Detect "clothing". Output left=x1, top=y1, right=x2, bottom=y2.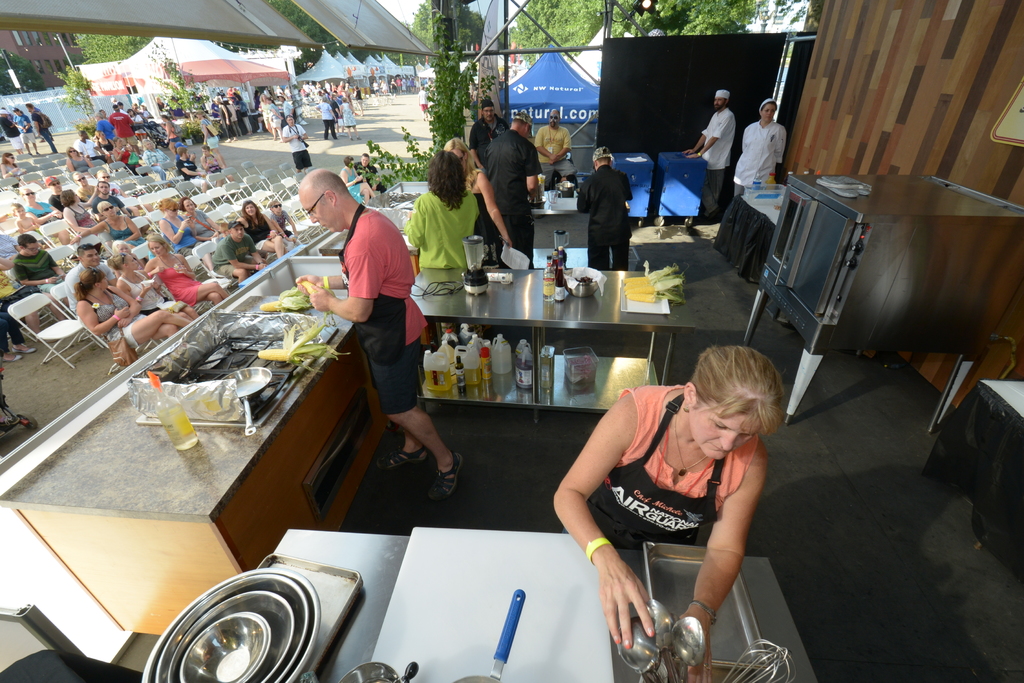
left=93, top=190, right=124, bottom=214.
